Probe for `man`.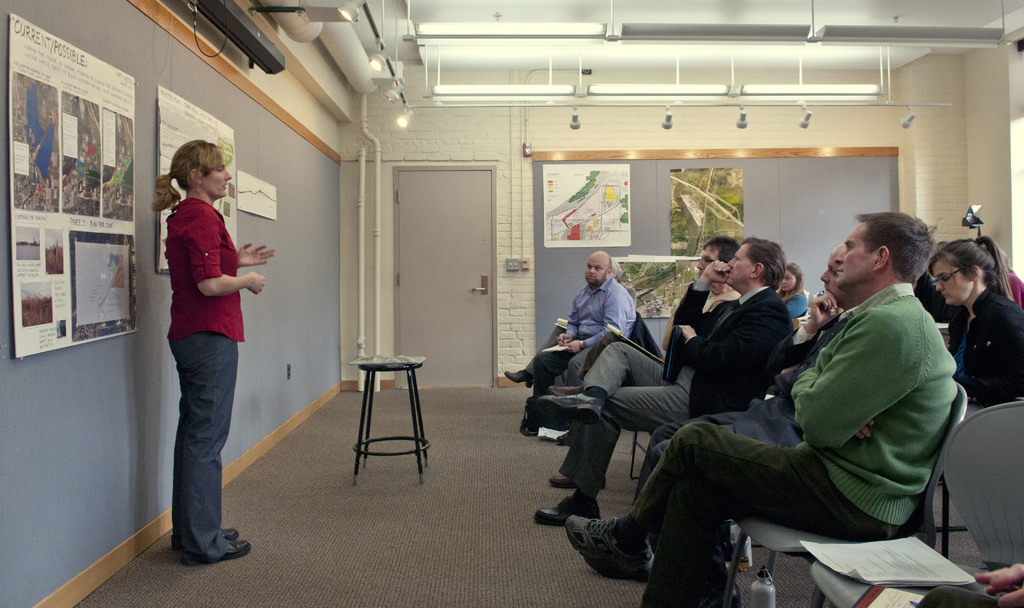
Probe result: x1=551, y1=237, x2=750, y2=477.
